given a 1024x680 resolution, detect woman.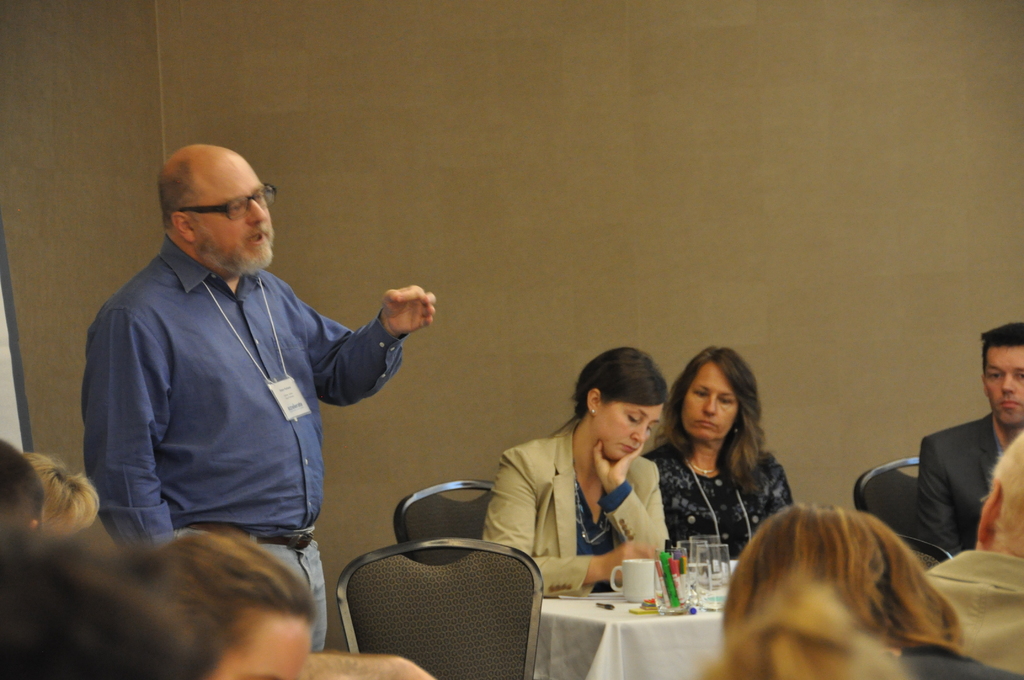
(620, 346, 798, 636).
